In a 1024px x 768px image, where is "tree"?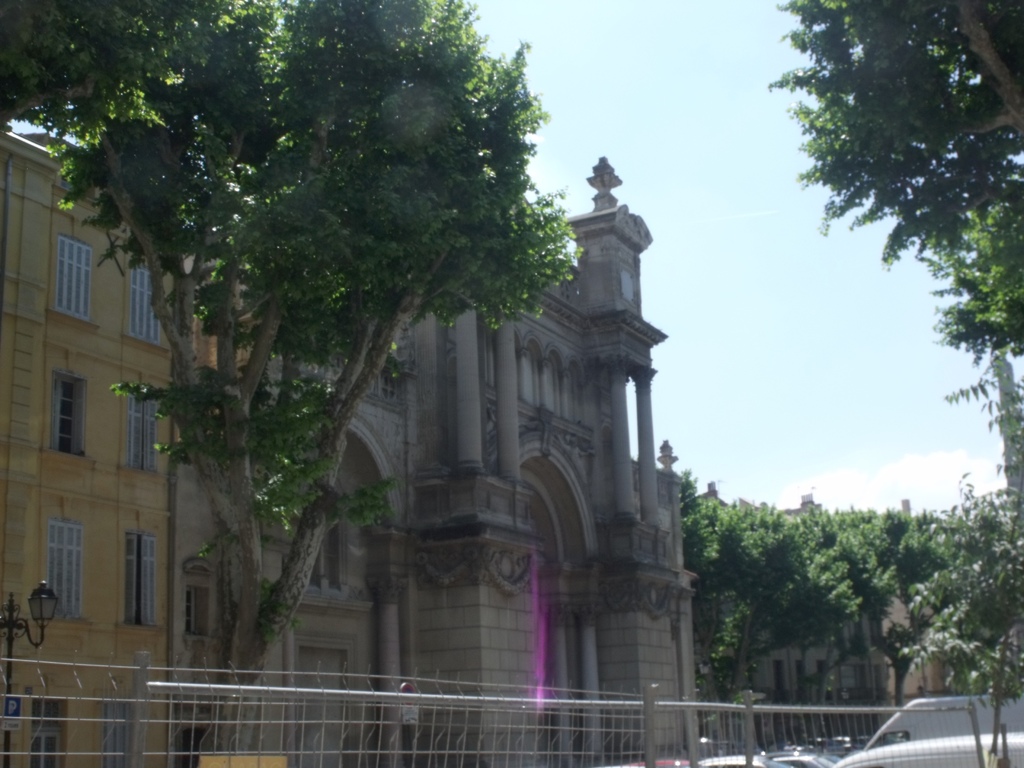
BBox(898, 481, 1023, 767).
